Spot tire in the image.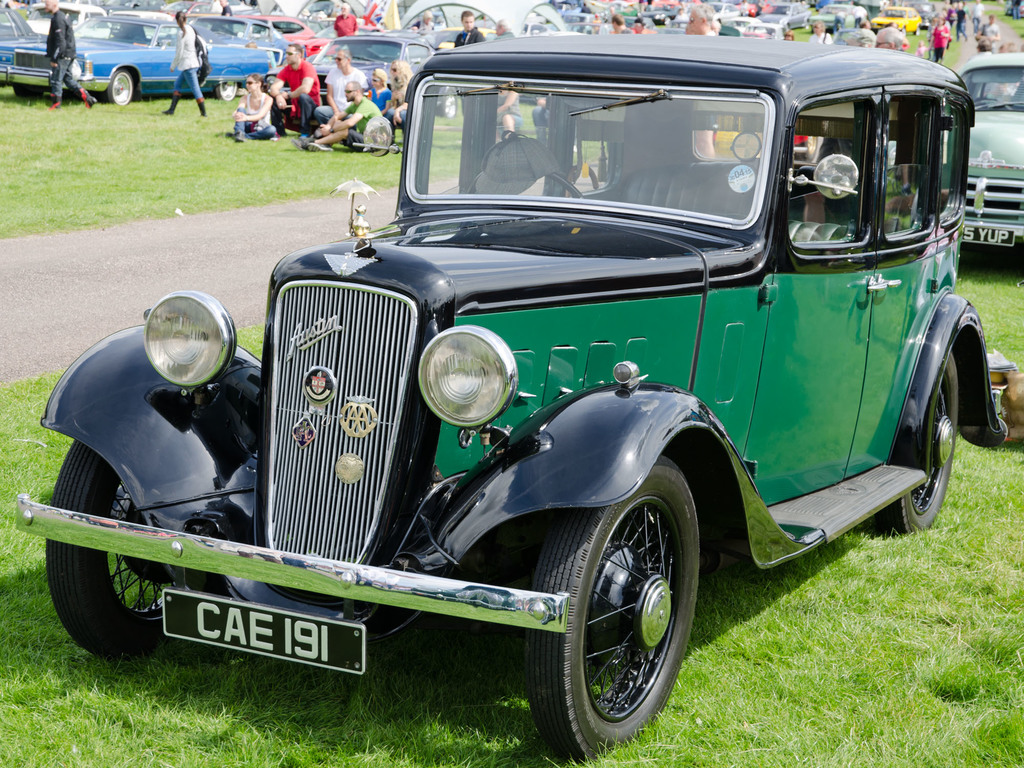
tire found at {"x1": 108, "y1": 69, "x2": 134, "y2": 104}.
